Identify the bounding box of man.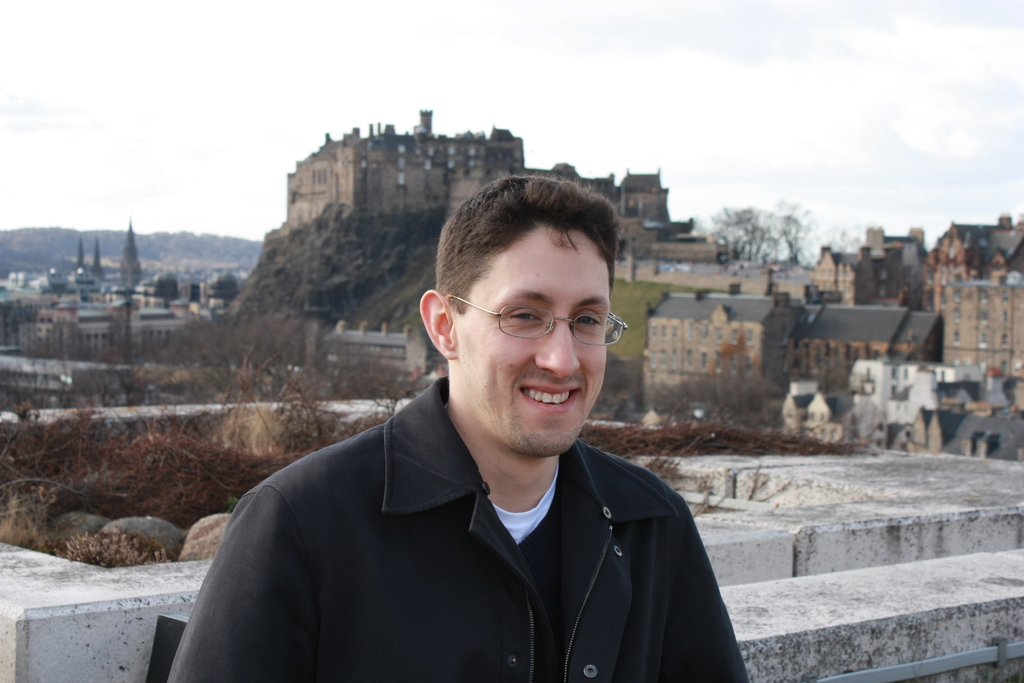
pyautogui.locateOnScreen(295, 176, 730, 671).
